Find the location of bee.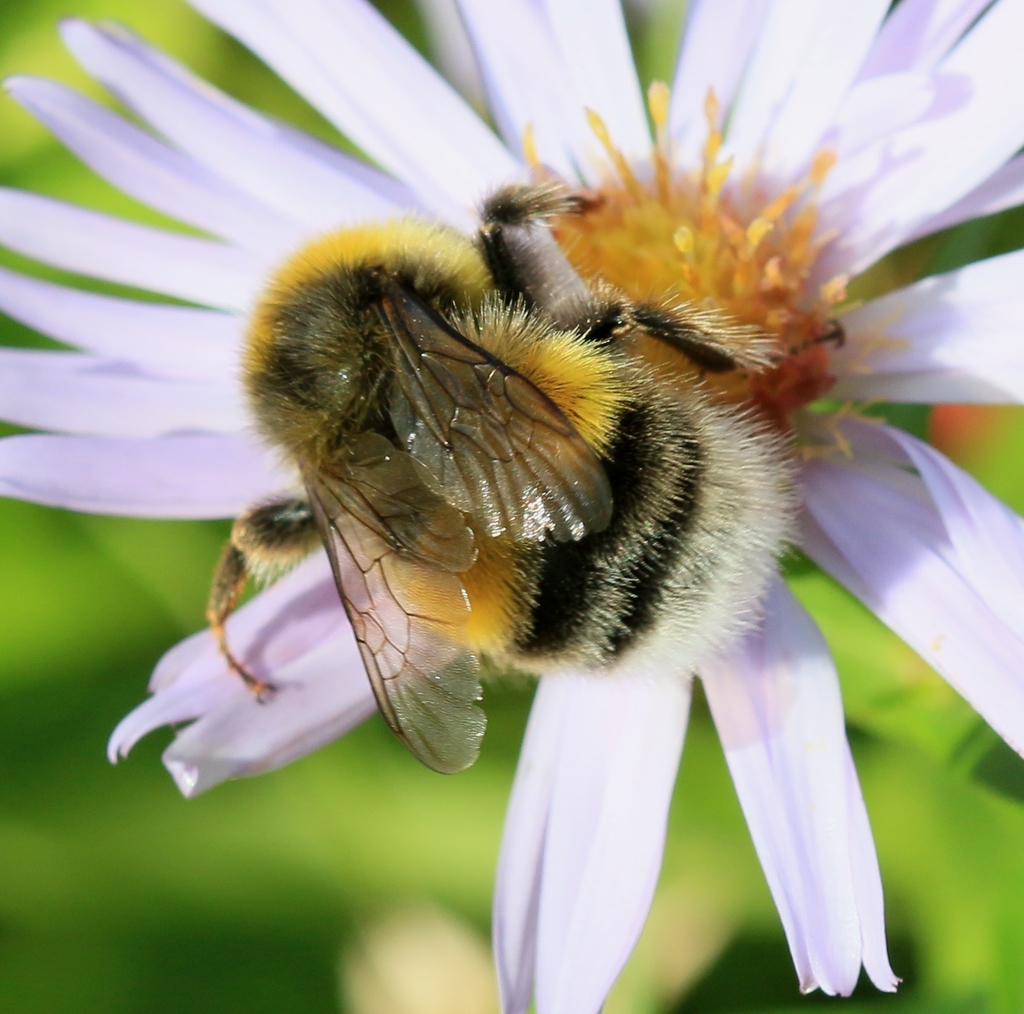
Location: {"x1": 202, "y1": 179, "x2": 802, "y2": 775}.
